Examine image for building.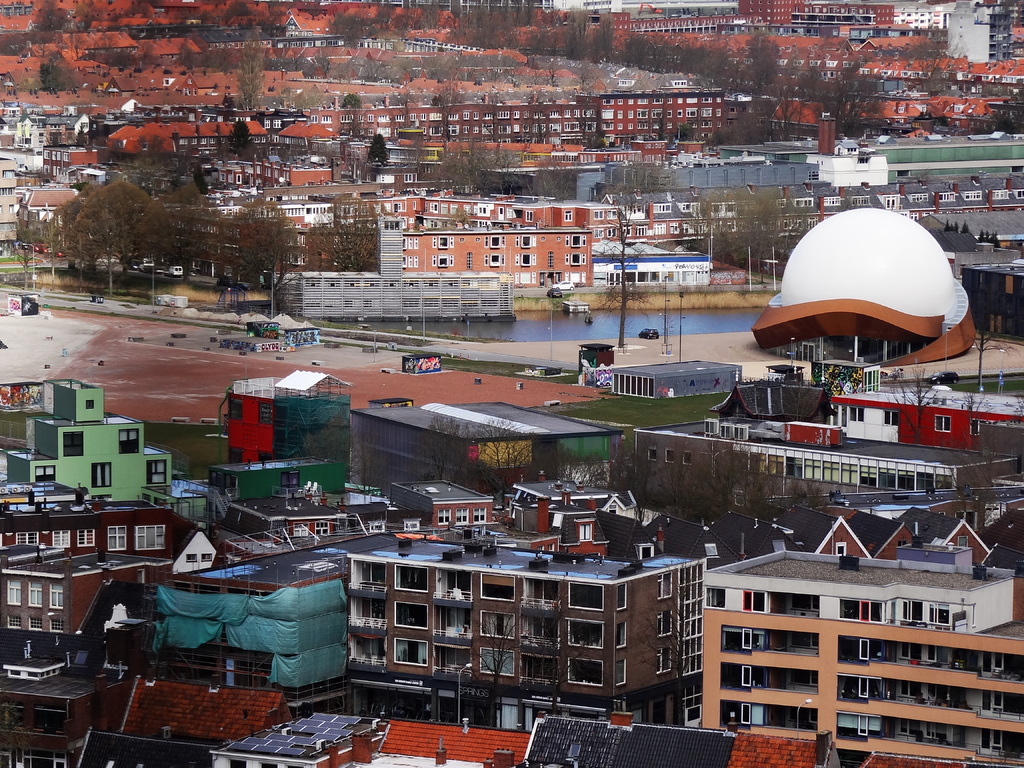
Examination result: [0, 633, 88, 767].
